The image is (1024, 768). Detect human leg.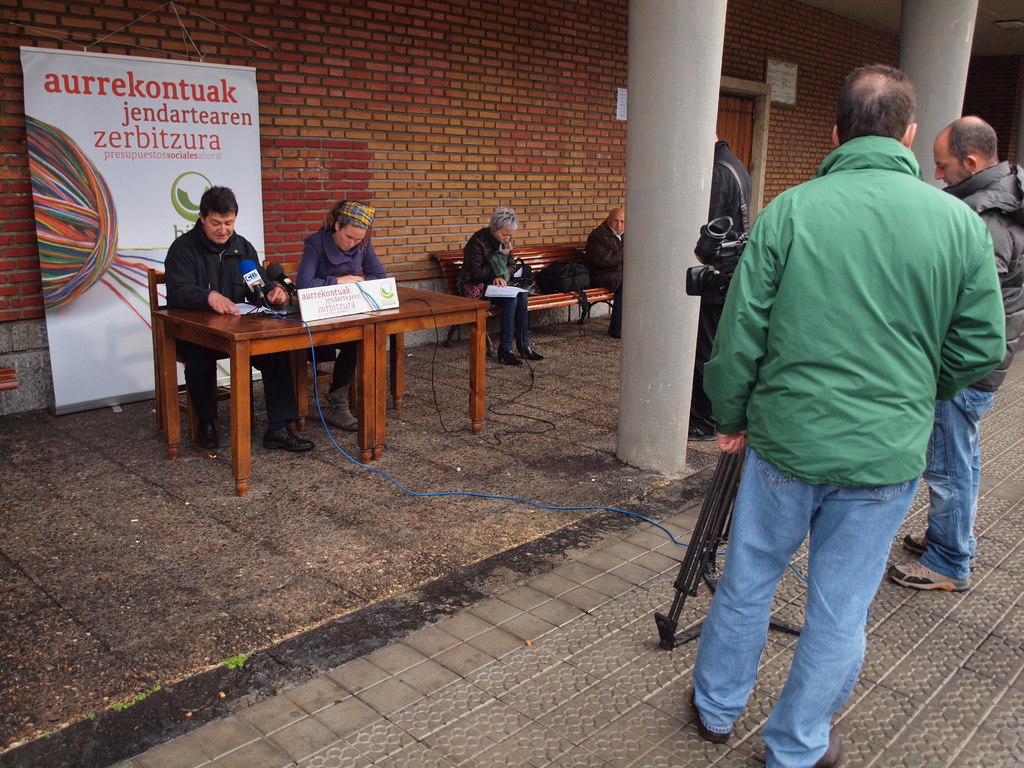
Detection: 495 291 526 368.
